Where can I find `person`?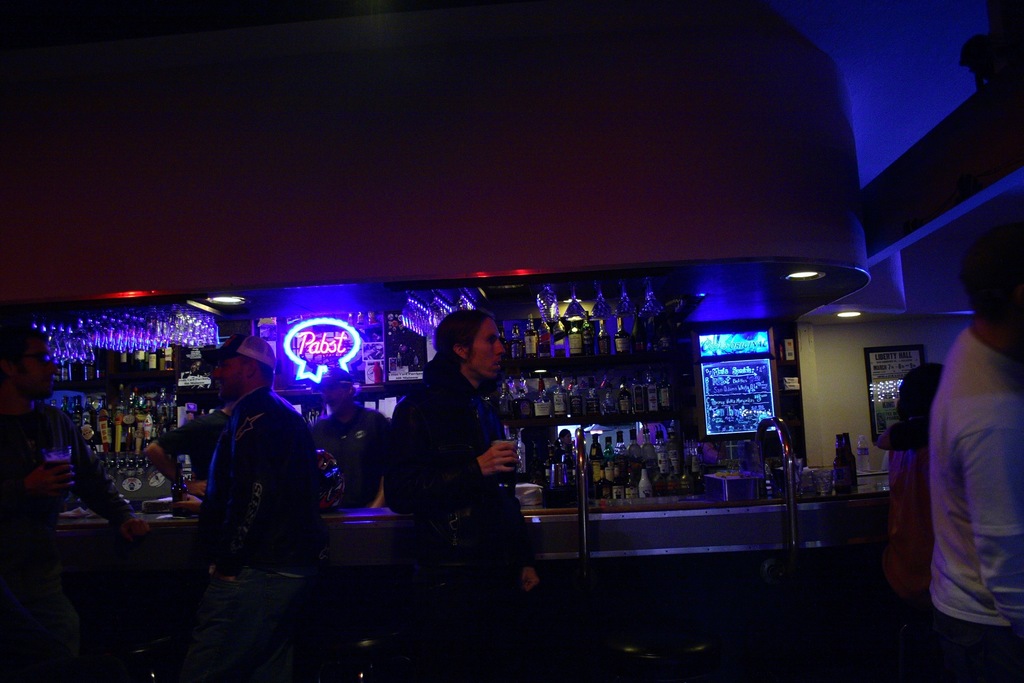
You can find it at BBox(0, 330, 149, 682).
